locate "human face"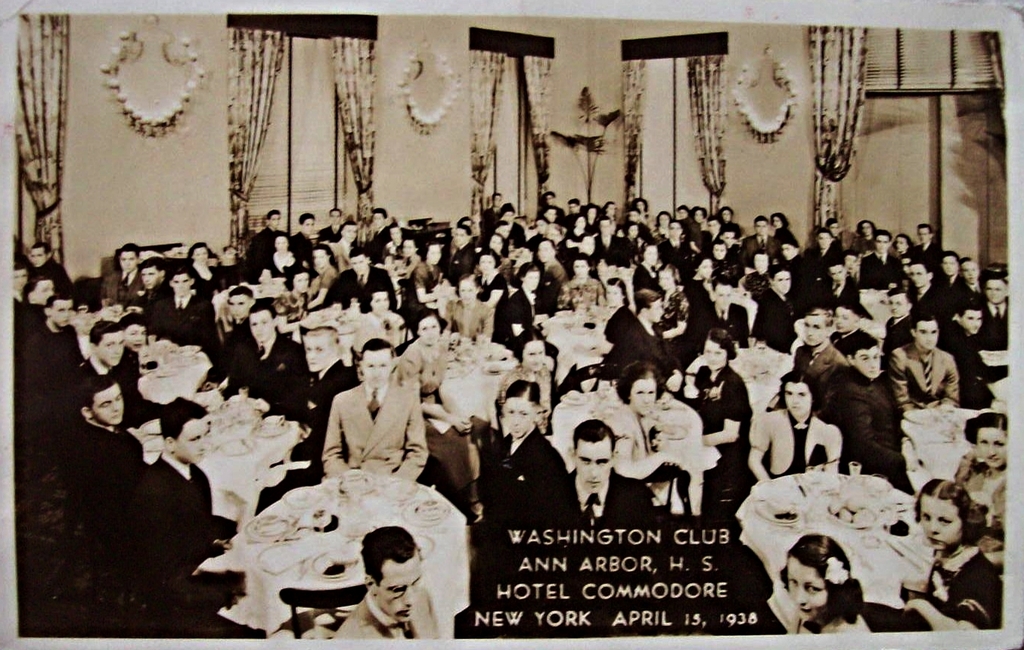
left=502, top=394, right=534, bottom=437
